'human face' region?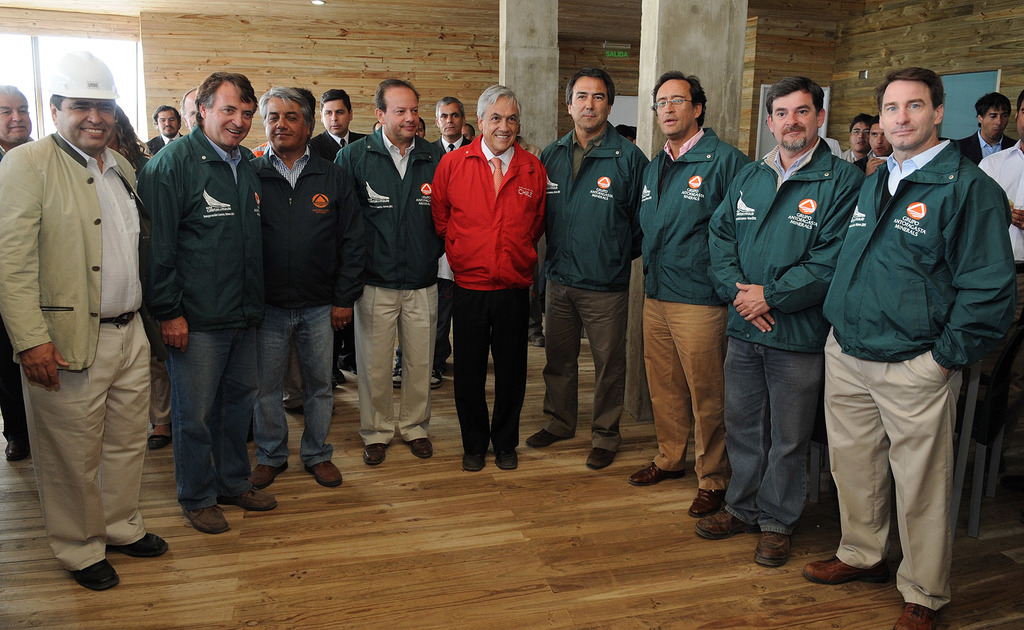
select_region(205, 80, 255, 143)
